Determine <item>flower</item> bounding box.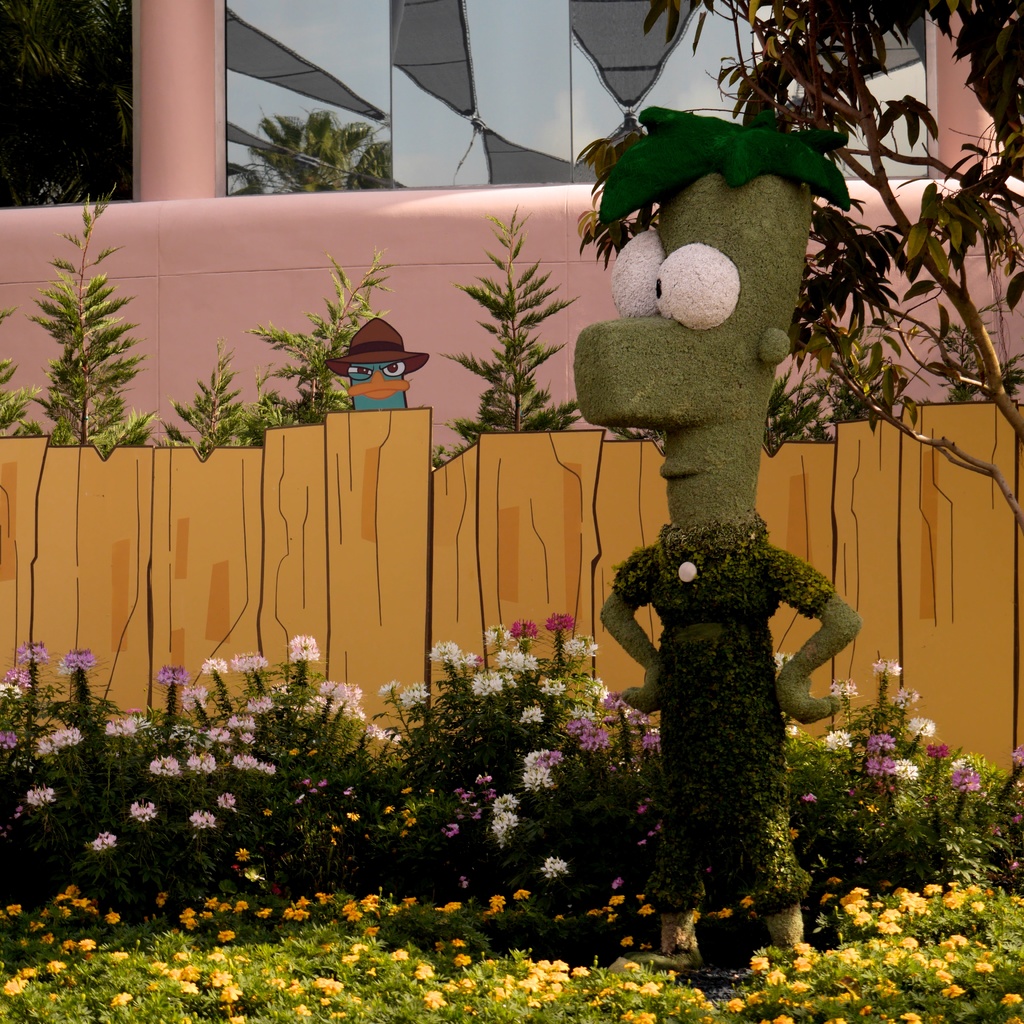
Determined: x1=390, y1=906, x2=401, y2=915.
